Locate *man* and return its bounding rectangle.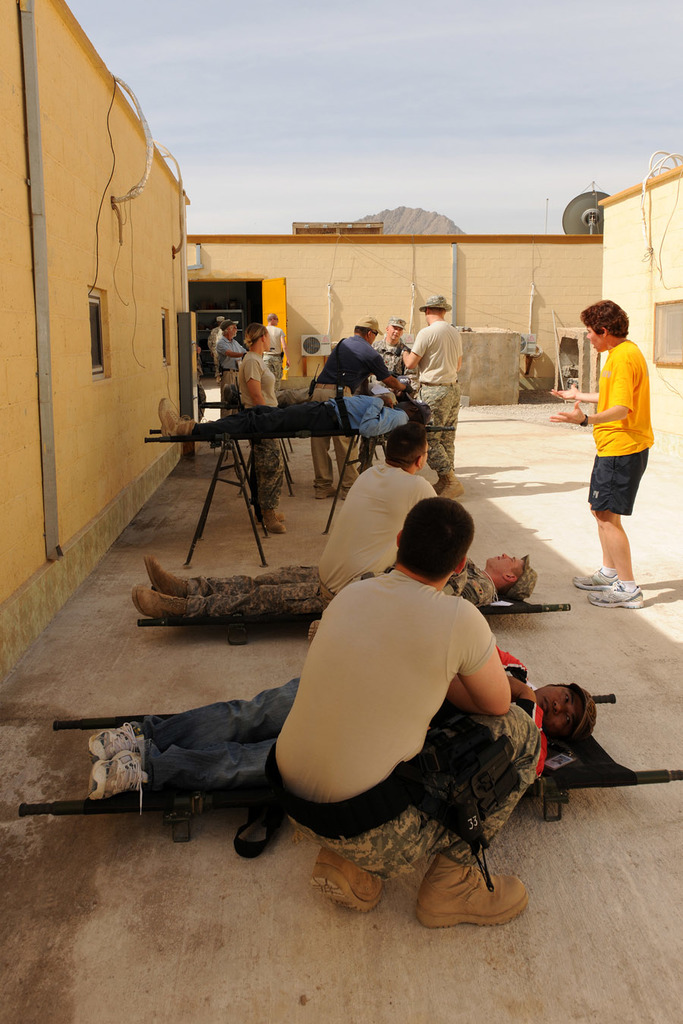
262 495 527 931.
